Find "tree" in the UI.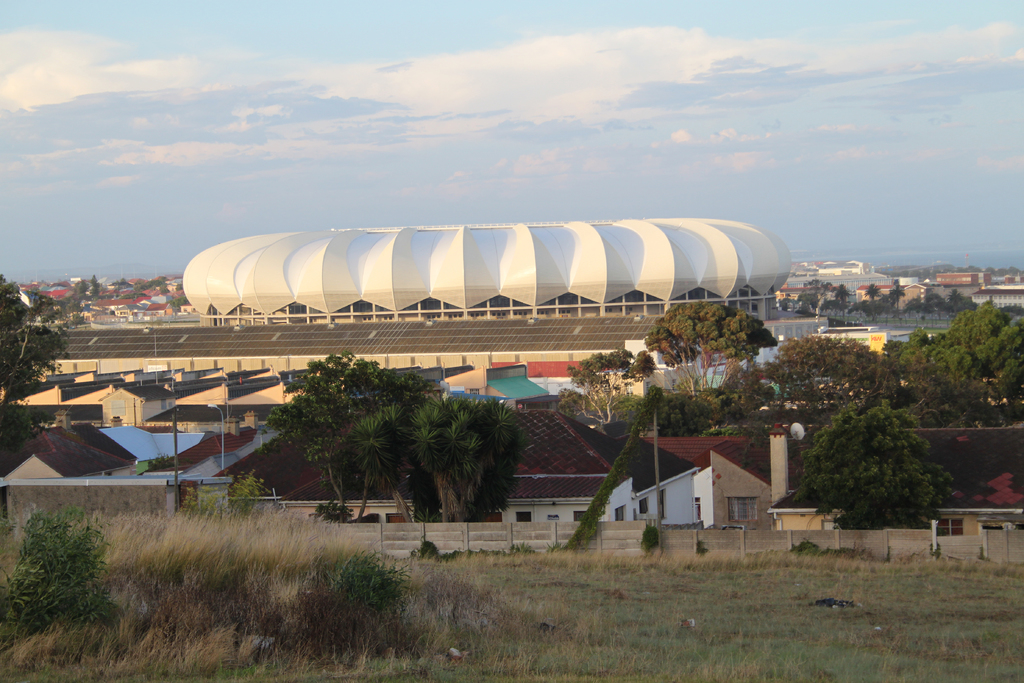
UI element at (762,334,870,420).
